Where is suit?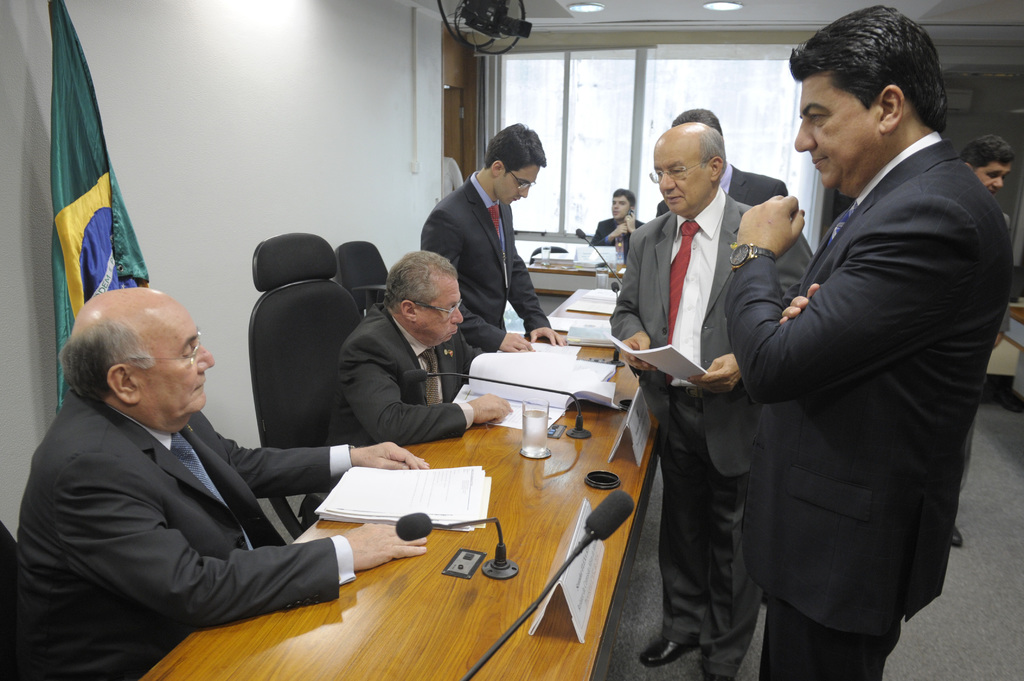
{"x1": 594, "y1": 218, "x2": 642, "y2": 244}.
